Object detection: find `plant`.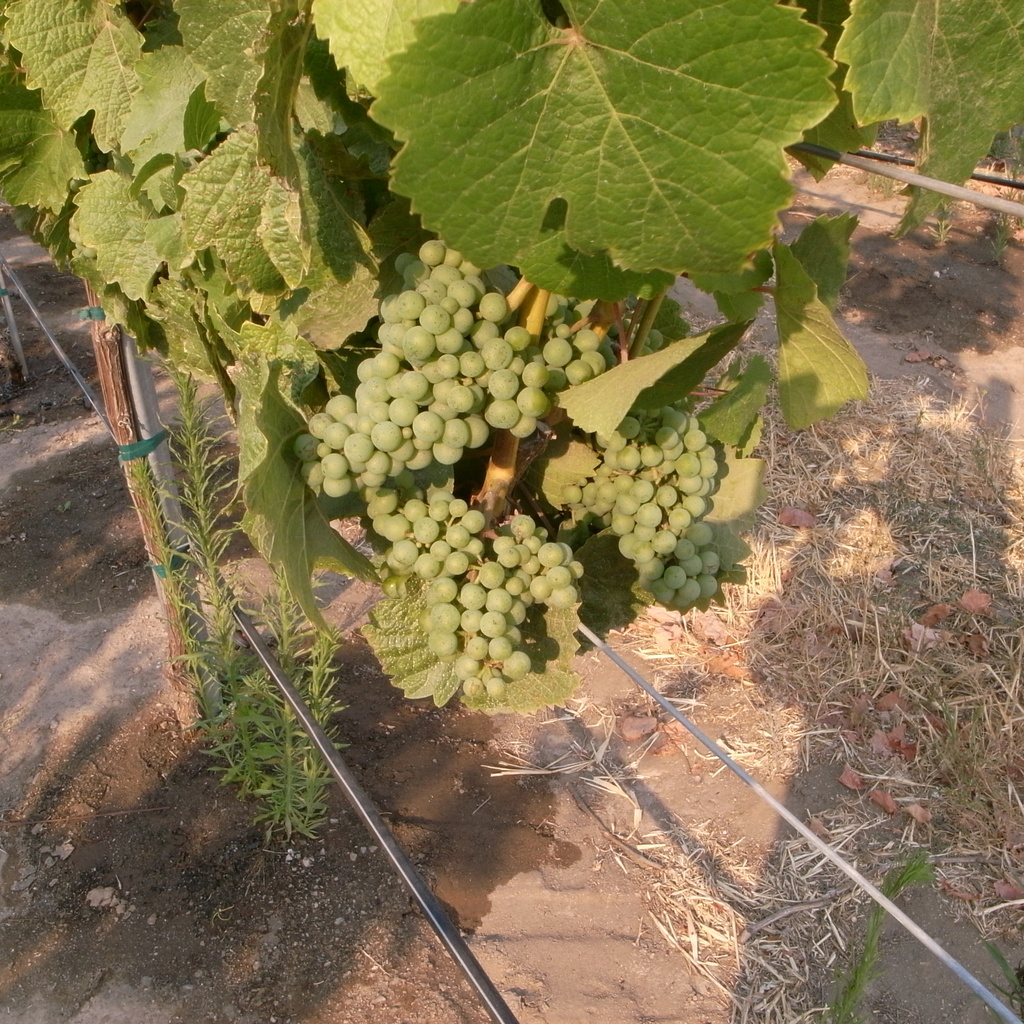
left=56, top=499, right=72, bottom=513.
